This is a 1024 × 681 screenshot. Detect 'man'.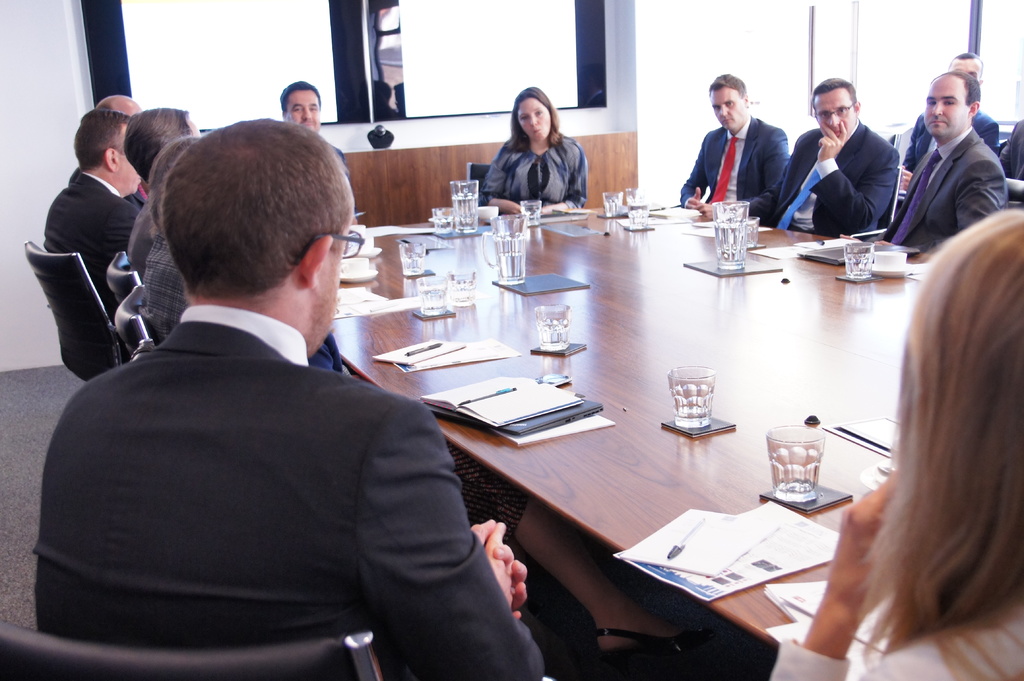
<region>797, 77, 918, 234</region>.
